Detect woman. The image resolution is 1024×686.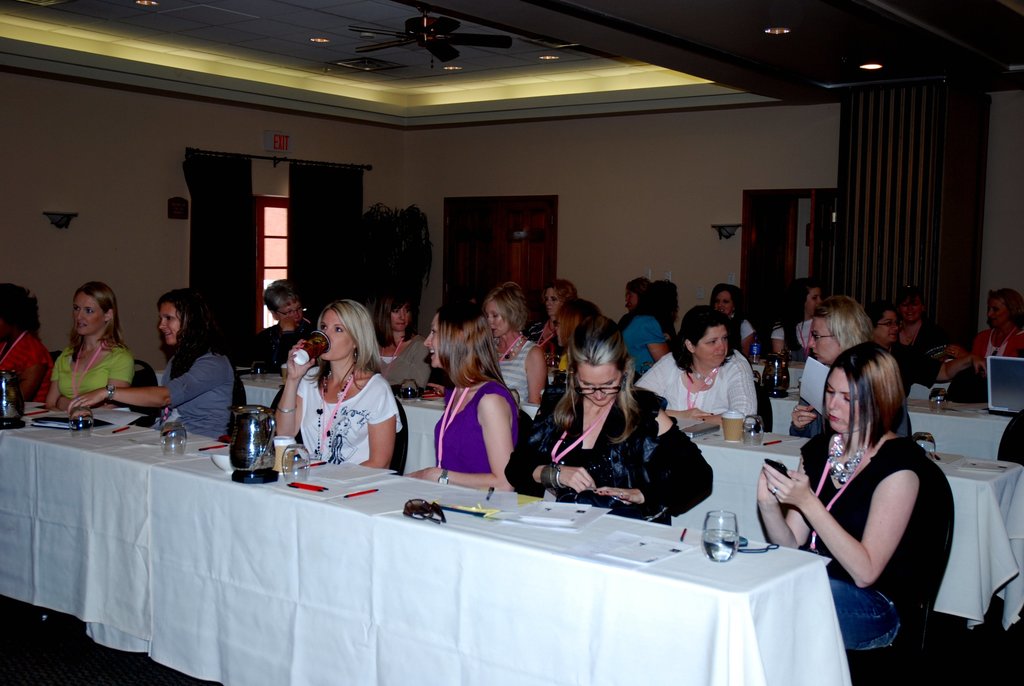
bbox=[482, 278, 547, 404].
